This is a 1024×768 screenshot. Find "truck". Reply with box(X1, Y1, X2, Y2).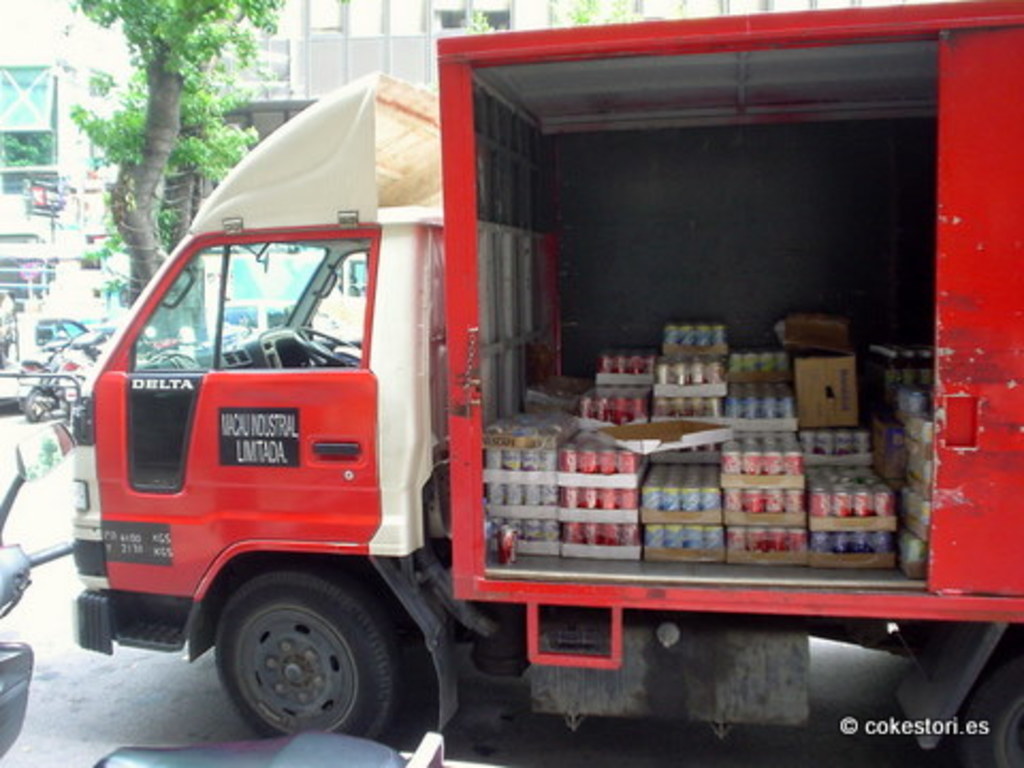
box(53, 32, 992, 764).
